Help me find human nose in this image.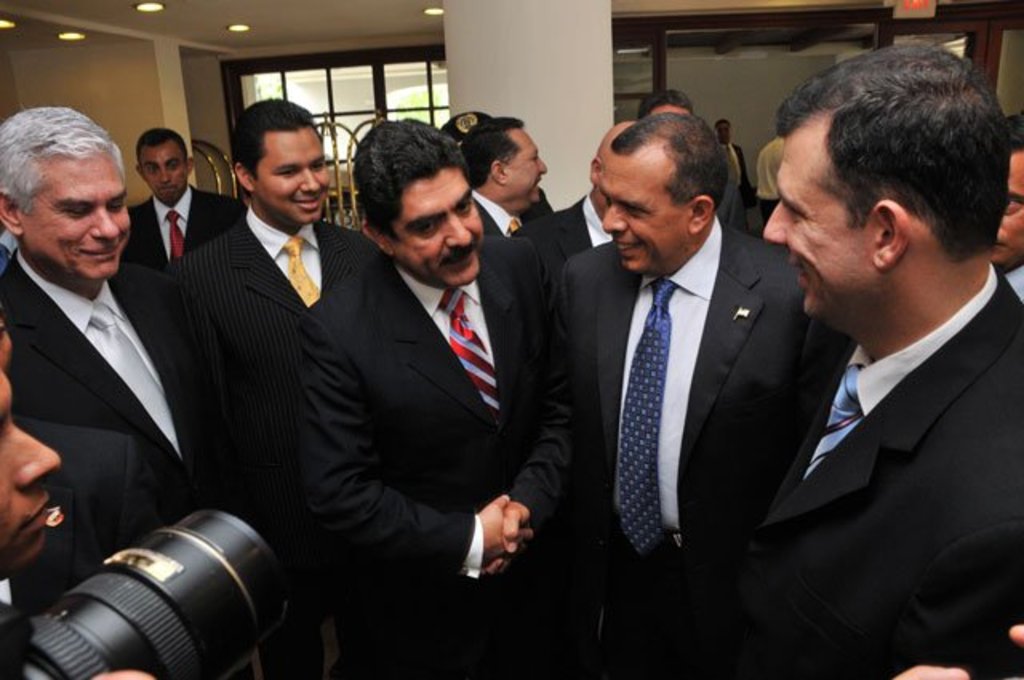
Found it: detection(94, 211, 123, 237).
